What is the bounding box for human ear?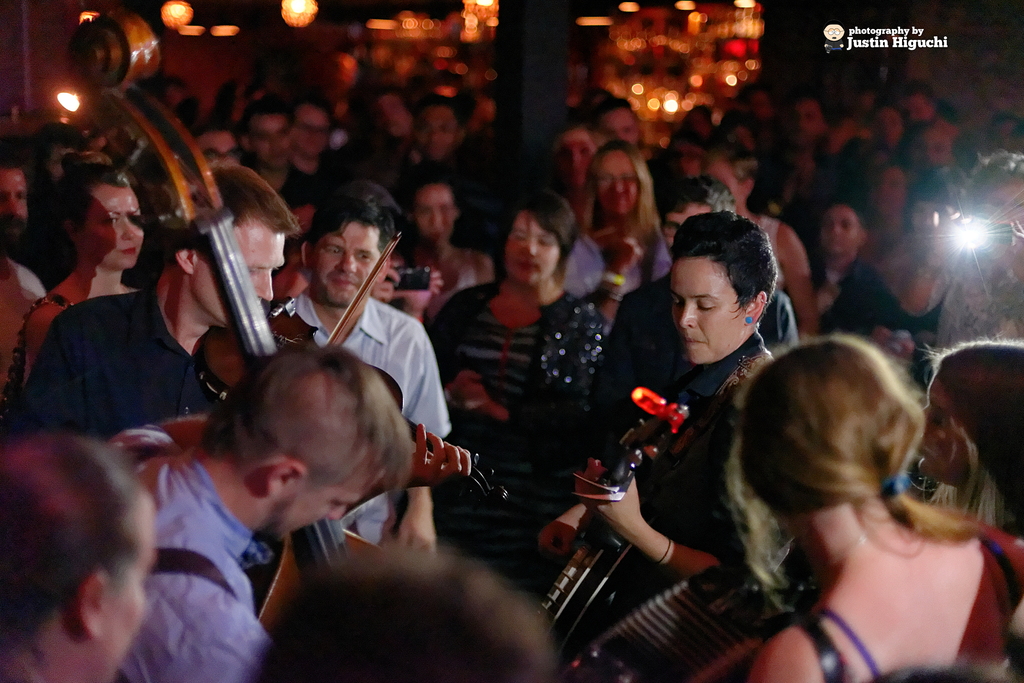
bbox=(66, 218, 79, 244).
